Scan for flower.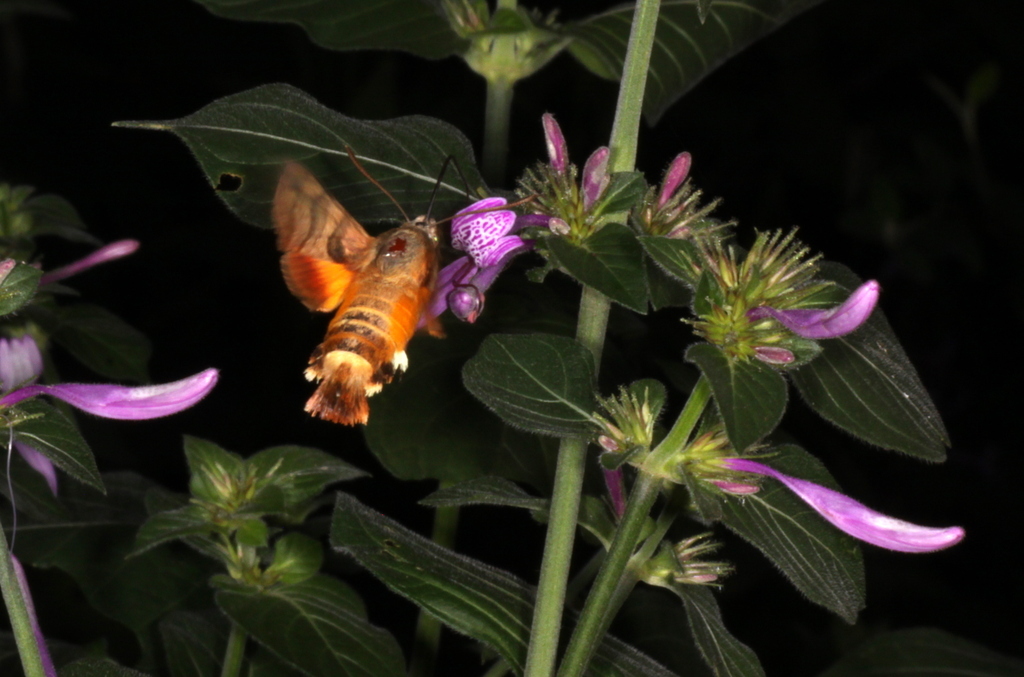
Scan result: <bbox>711, 451, 961, 559</bbox>.
